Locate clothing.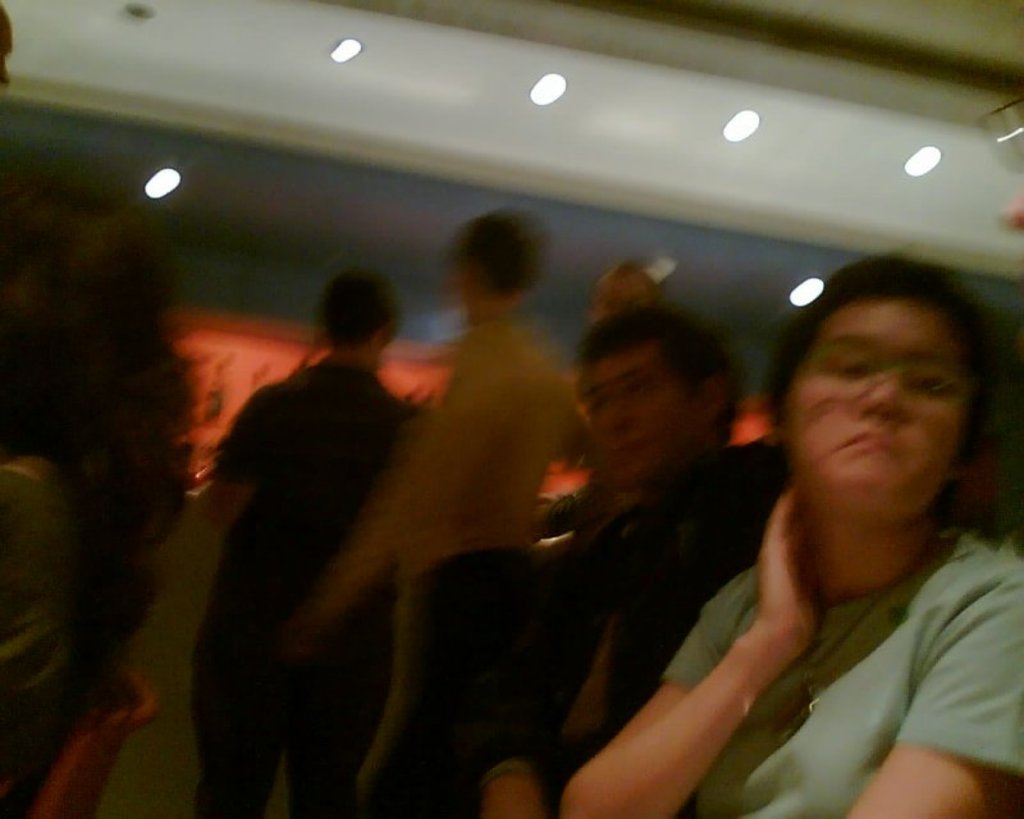
Bounding box: bbox(346, 324, 571, 818).
